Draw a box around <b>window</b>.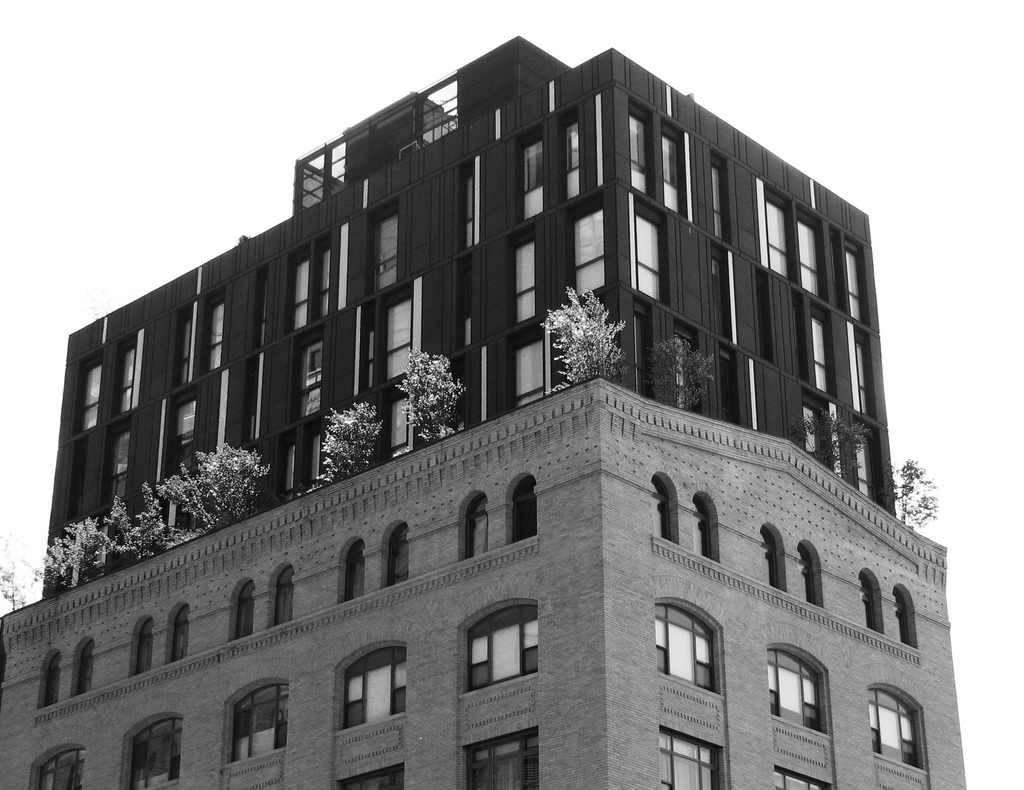
bbox(844, 237, 873, 325).
